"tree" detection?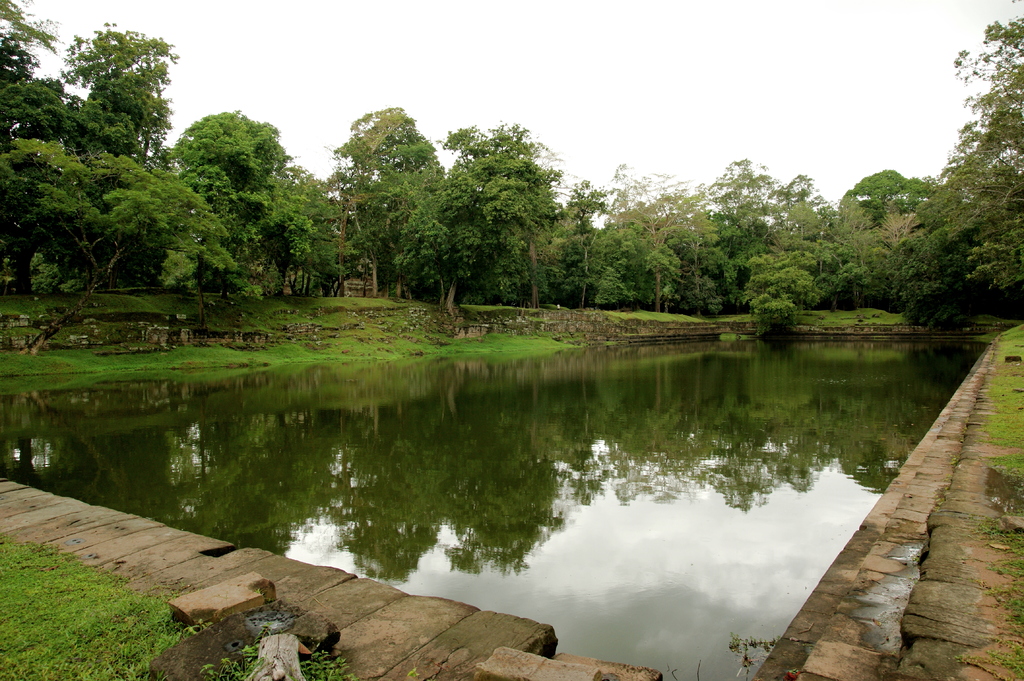
<region>608, 168, 716, 313</region>
